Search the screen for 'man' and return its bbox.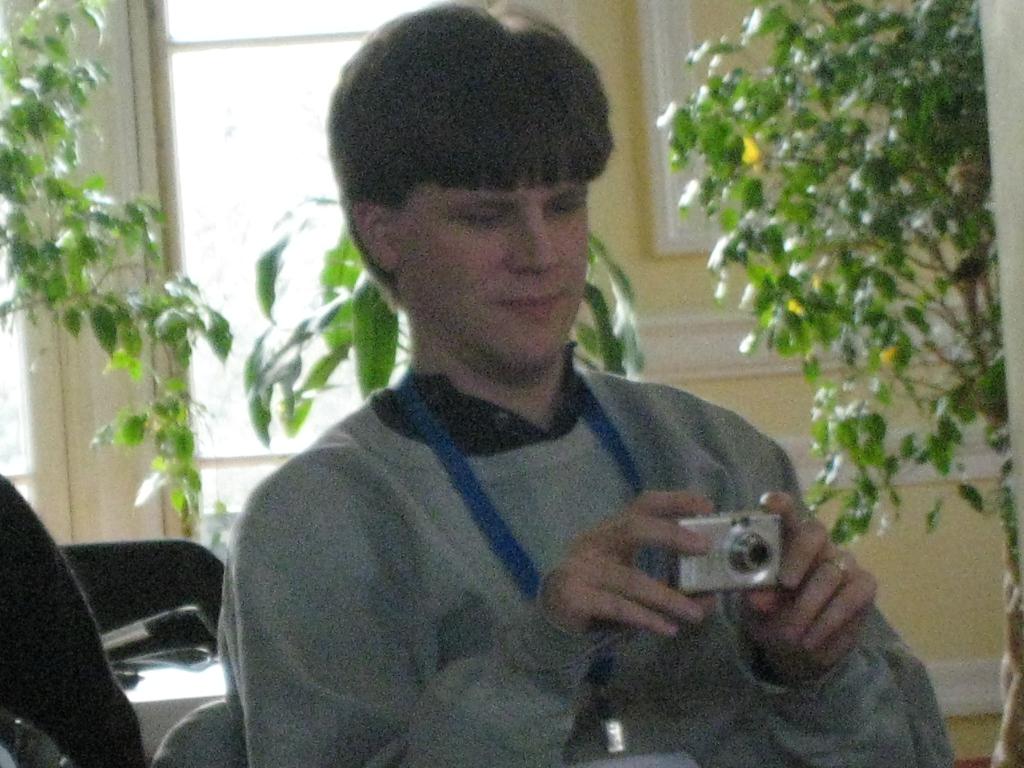
Found: BBox(177, 47, 888, 763).
